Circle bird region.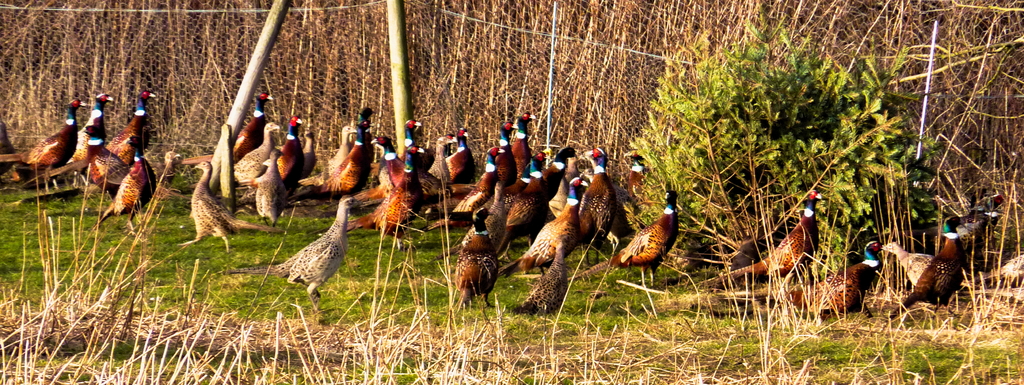
Region: locate(68, 94, 121, 187).
